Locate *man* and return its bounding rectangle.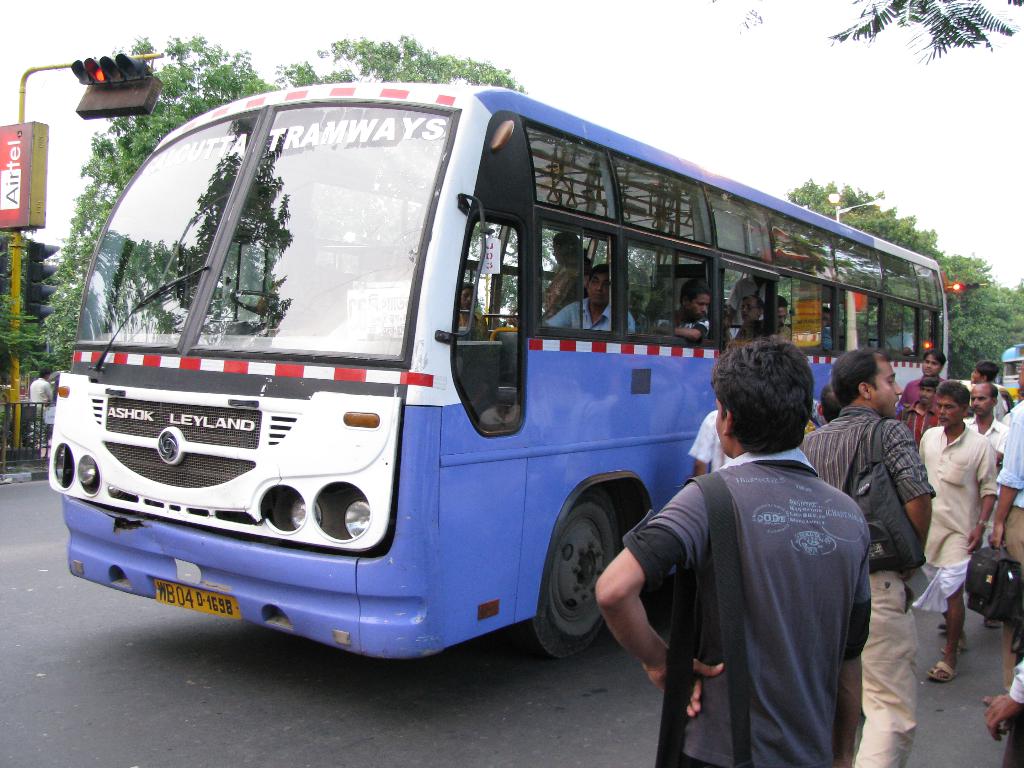
region(730, 274, 765, 312).
